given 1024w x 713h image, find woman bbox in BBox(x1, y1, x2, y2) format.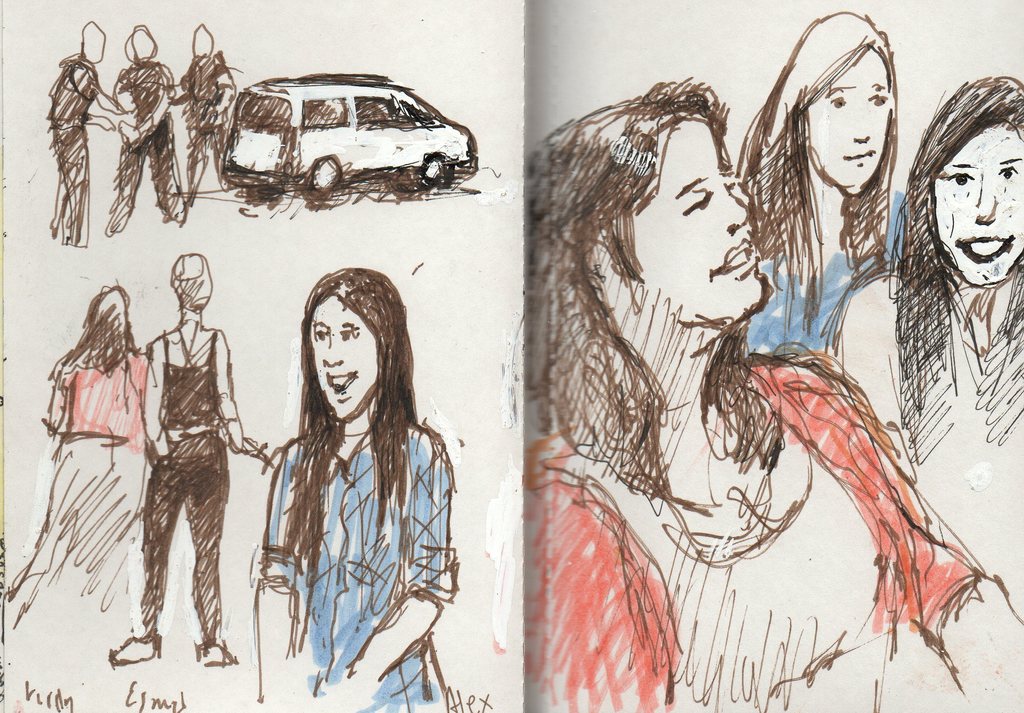
BBox(516, 73, 1023, 712).
